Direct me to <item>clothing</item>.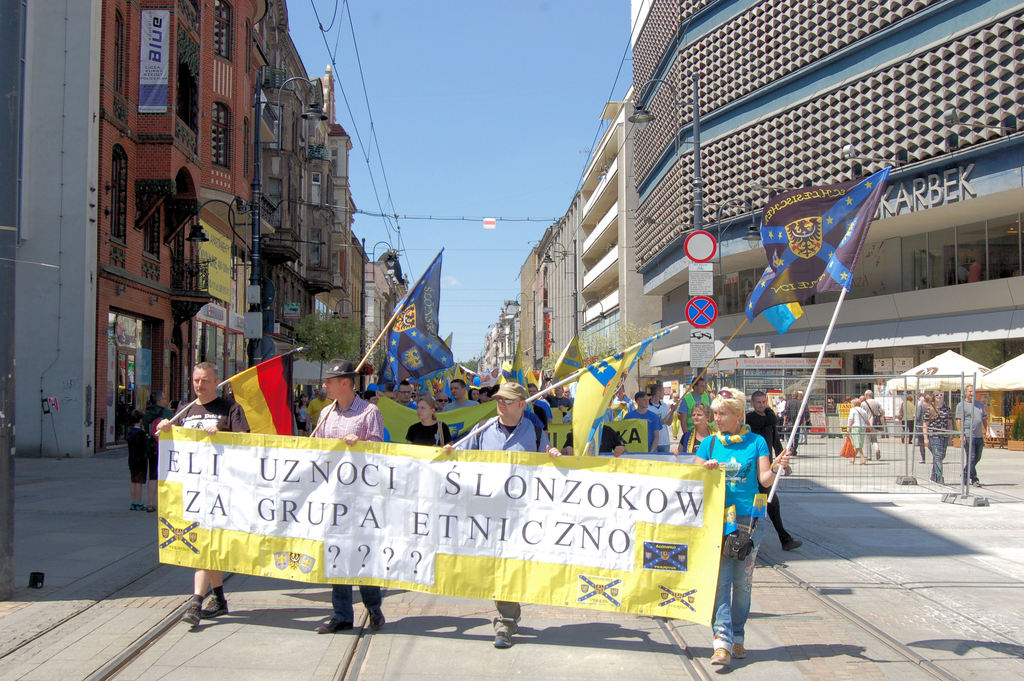
Direction: [left=922, top=399, right=954, bottom=487].
